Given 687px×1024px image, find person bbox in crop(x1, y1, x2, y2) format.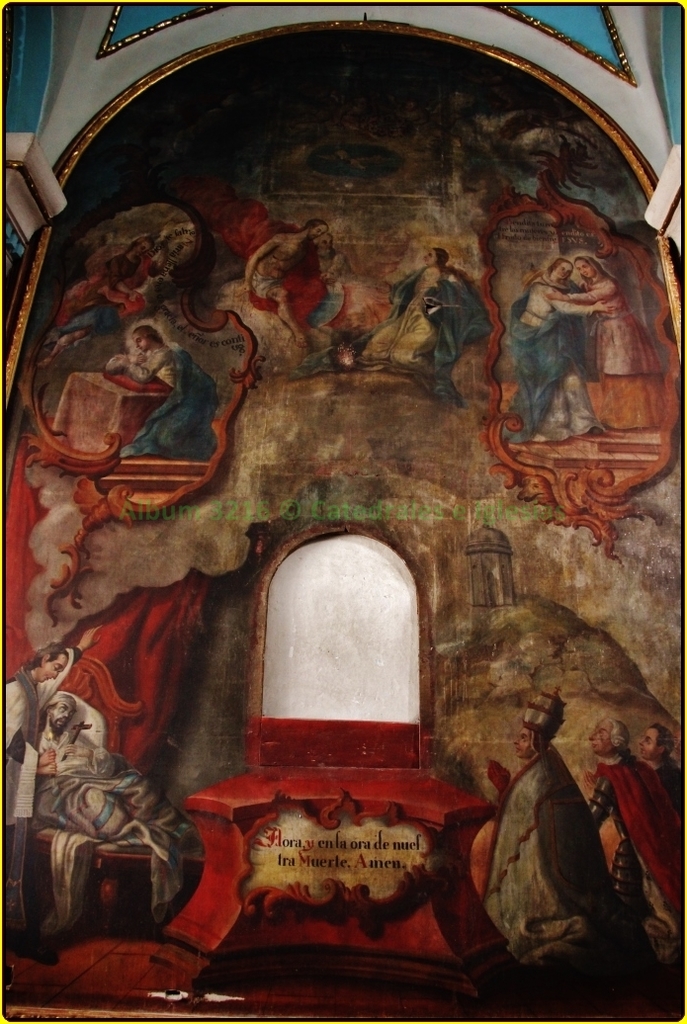
crop(579, 709, 684, 964).
